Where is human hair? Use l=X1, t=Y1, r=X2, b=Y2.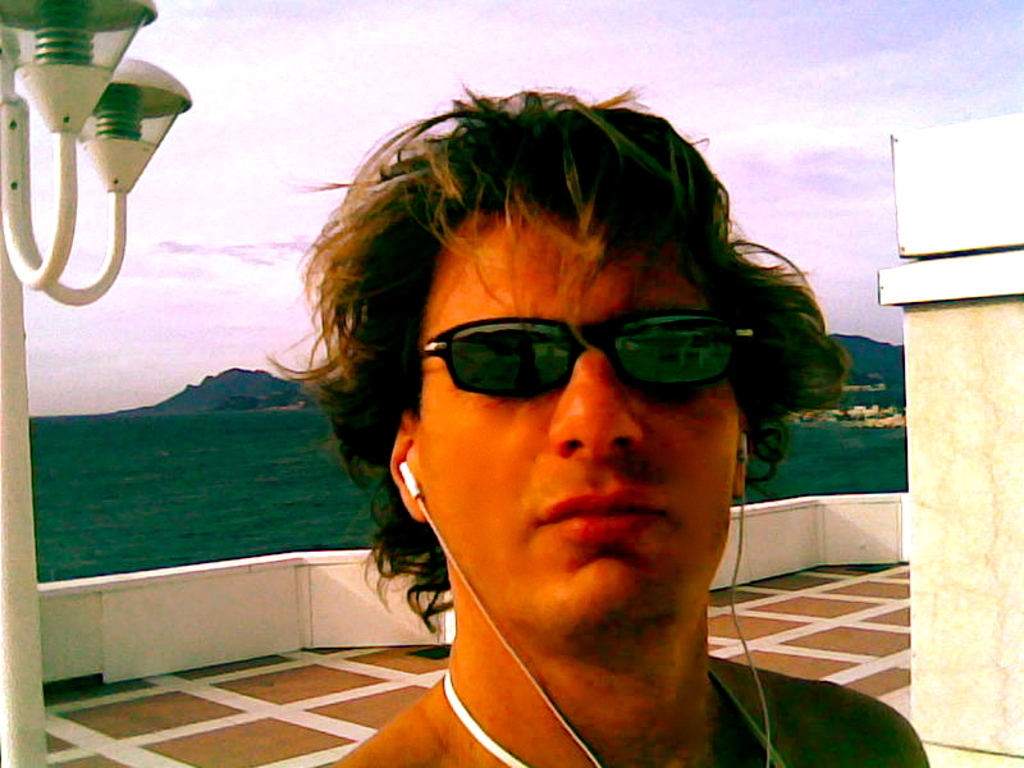
l=320, t=82, r=785, b=562.
